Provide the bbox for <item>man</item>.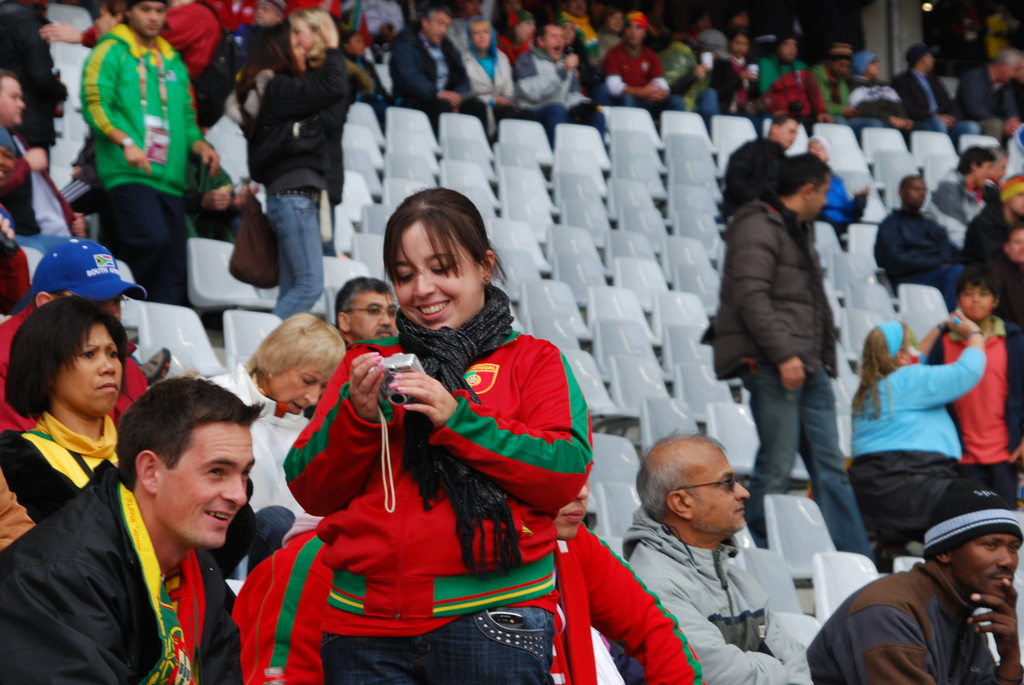
{"x1": 982, "y1": 148, "x2": 1014, "y2": 196}.
